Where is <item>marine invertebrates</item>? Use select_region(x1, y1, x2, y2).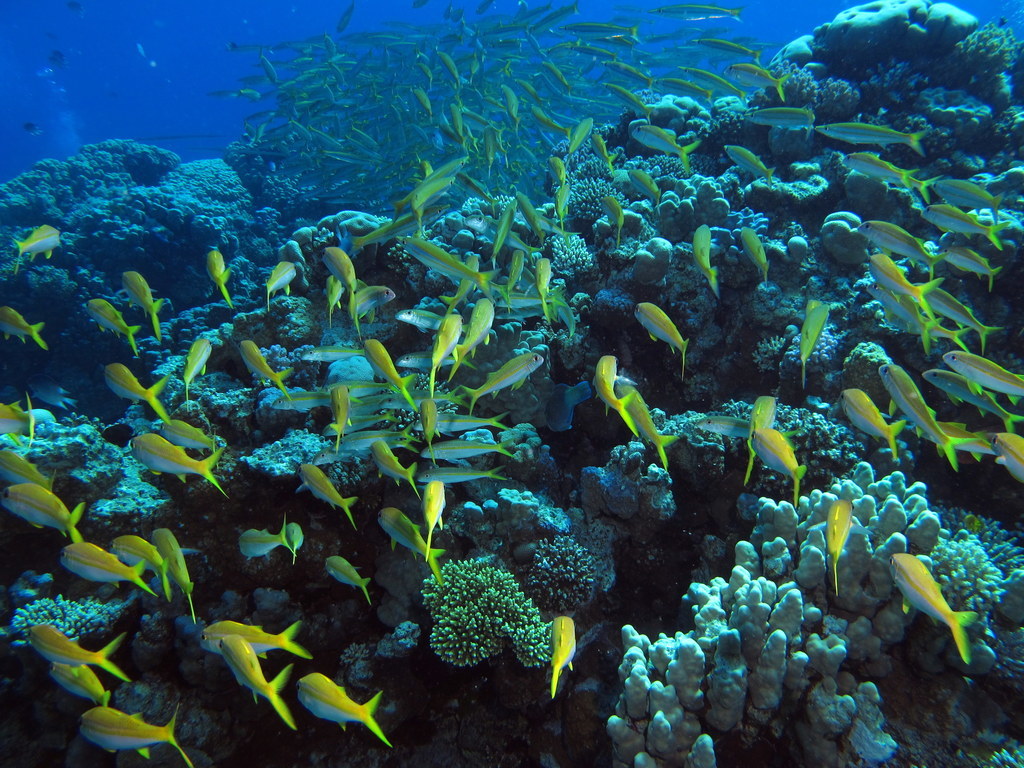
select_region(524, 517, 614, 614).
